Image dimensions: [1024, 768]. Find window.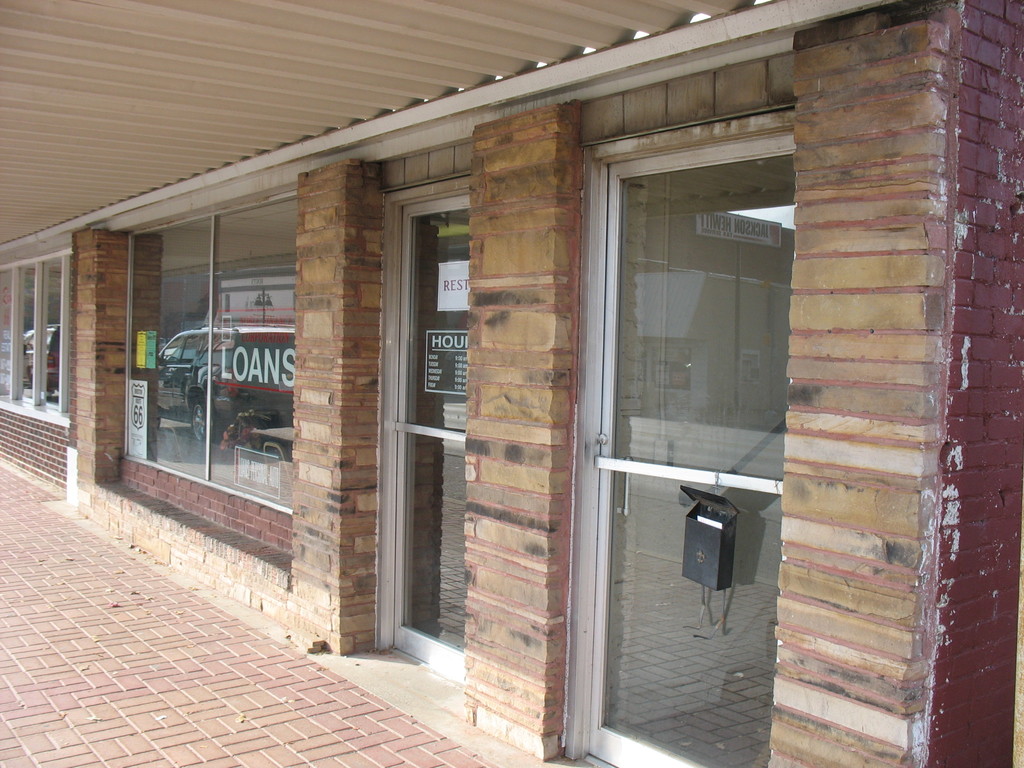
[left=115, top=190, right=314, bottom=563].
